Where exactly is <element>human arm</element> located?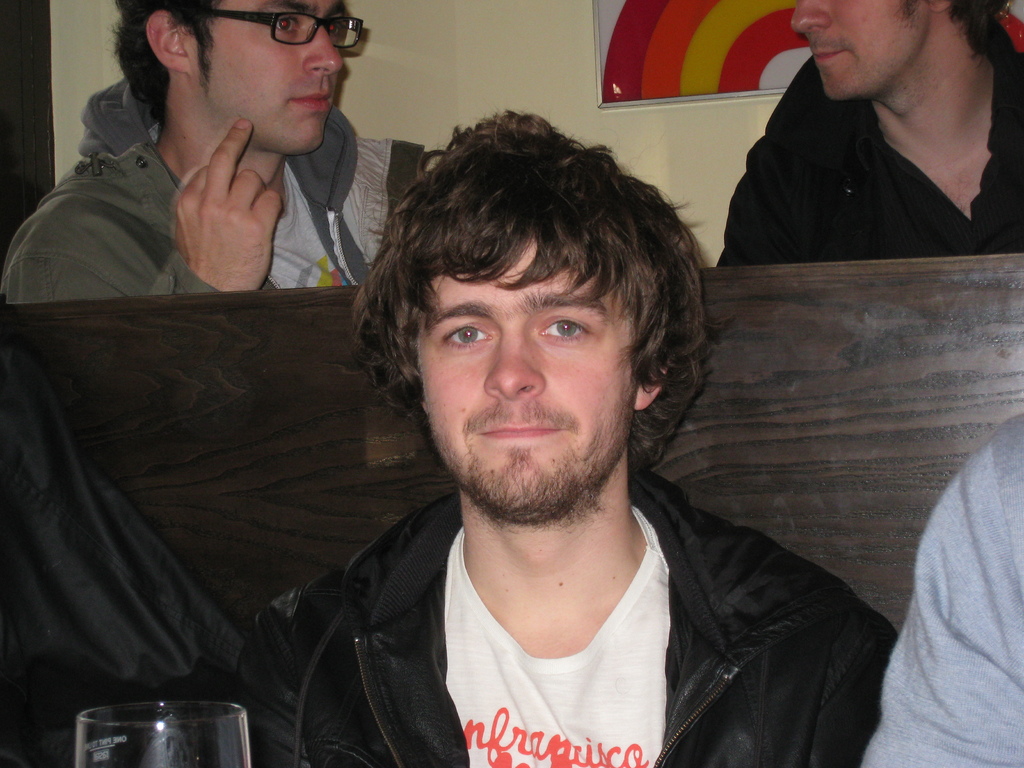
Its bounding box is x1=879, y1=420, x2=1013, y2=763.
